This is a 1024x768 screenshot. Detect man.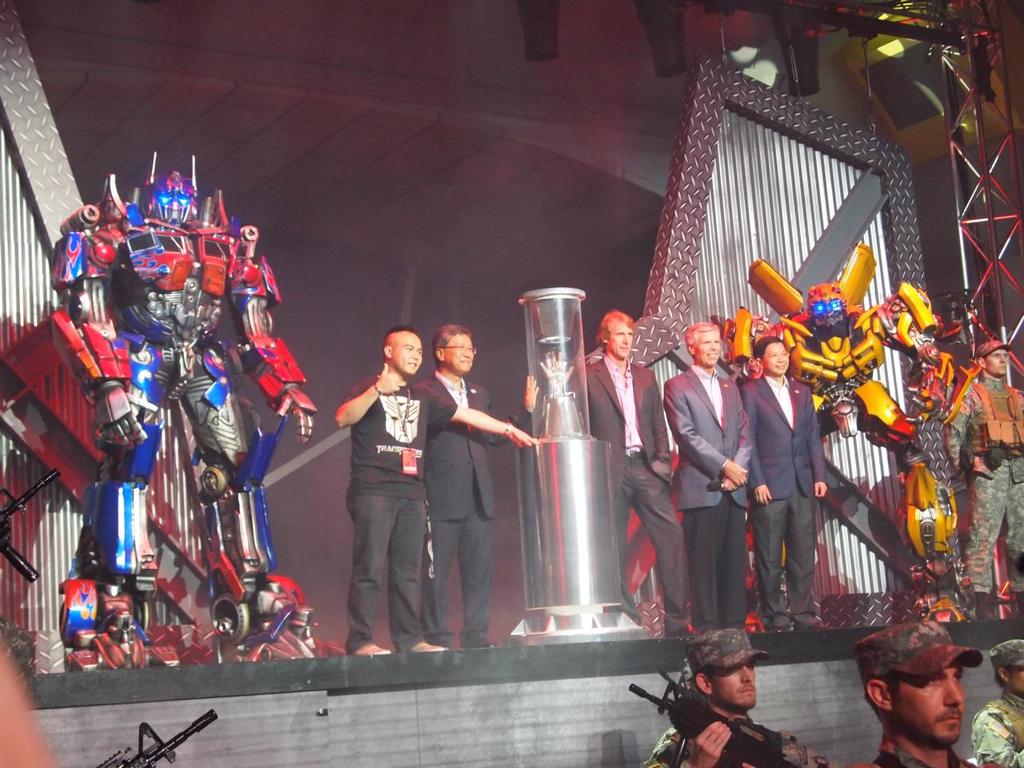
locate(935, 341, 1023, 613).
